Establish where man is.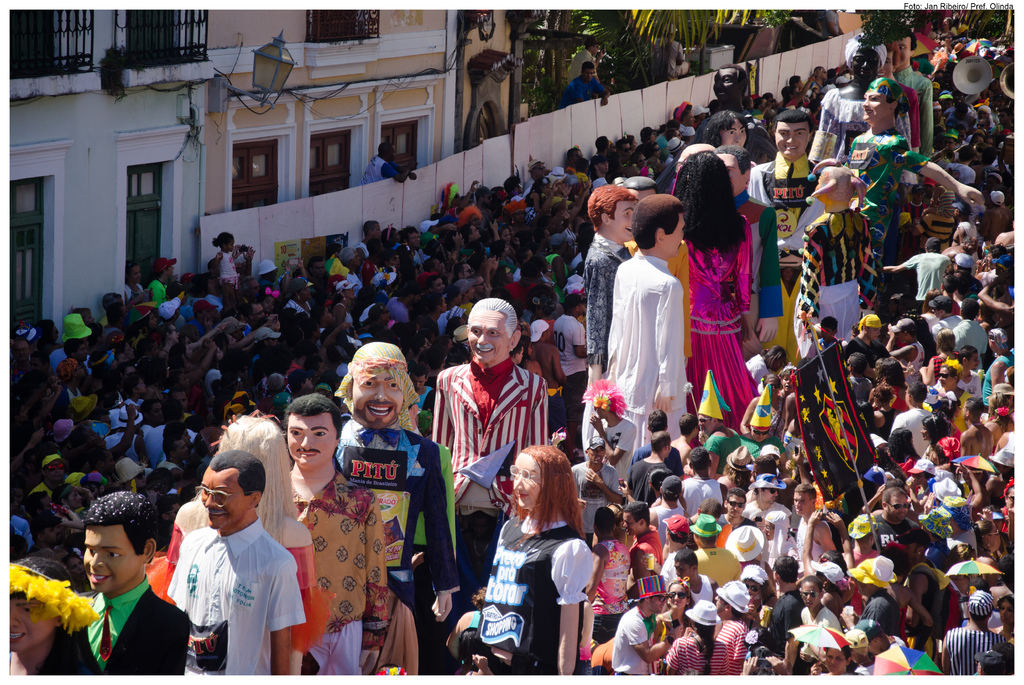
Established at 807/31/911/166.
